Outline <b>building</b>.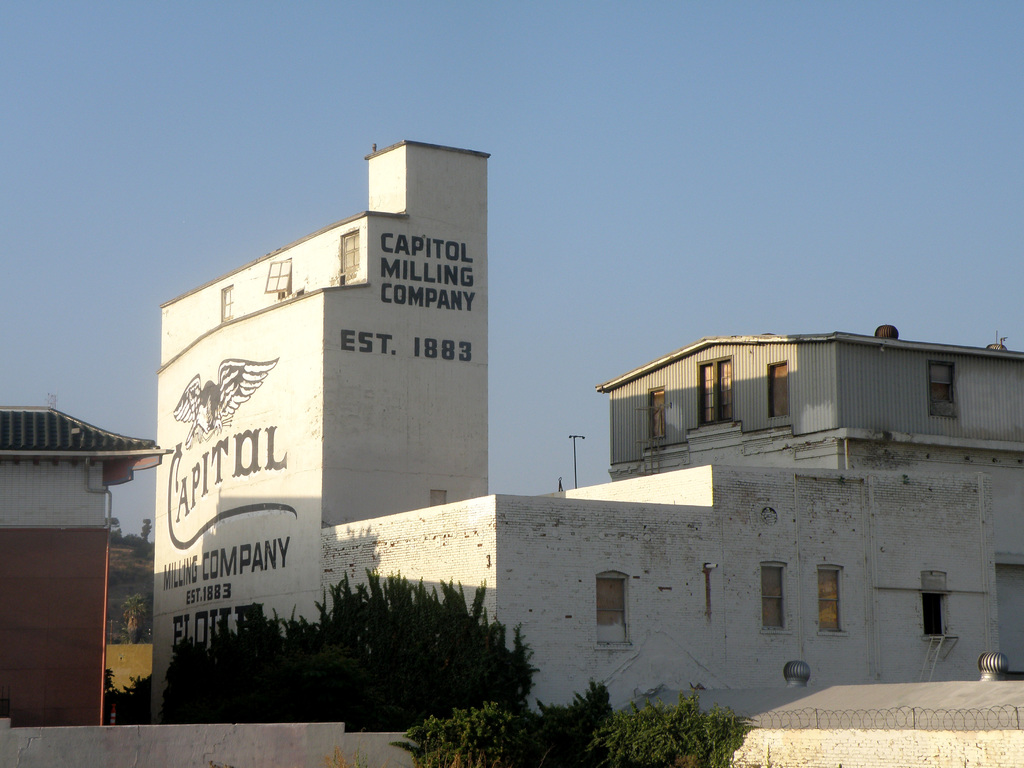
Outline: locate(151, 143, 1020, 739).
